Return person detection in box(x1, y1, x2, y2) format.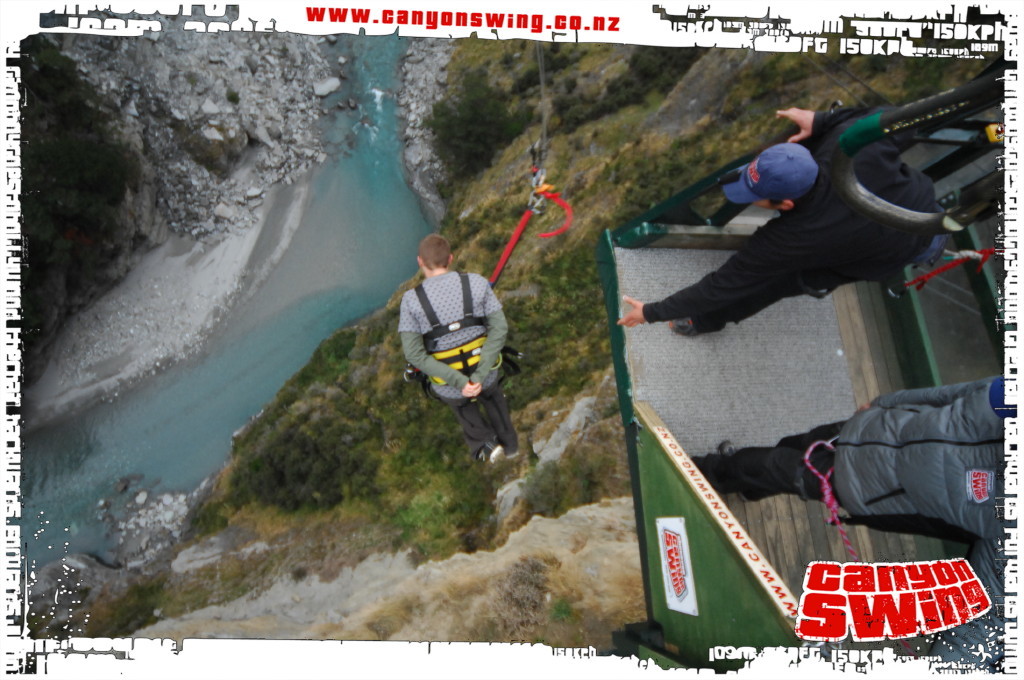
box(375, 220, 525, 479).
